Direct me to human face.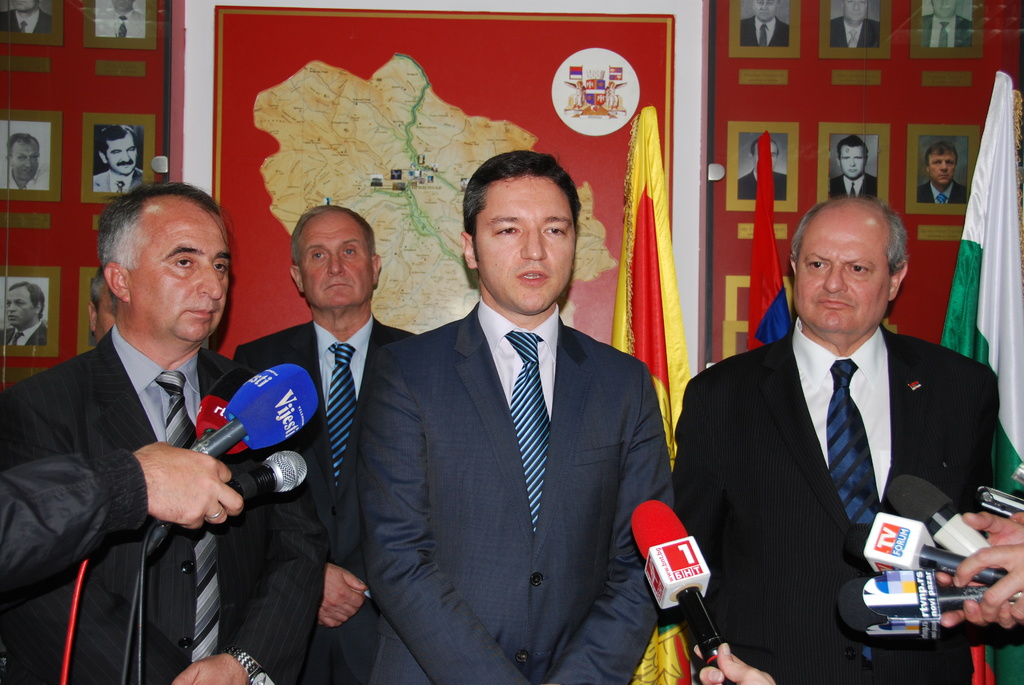
Direction: detection(304, 216, 374, 309).
